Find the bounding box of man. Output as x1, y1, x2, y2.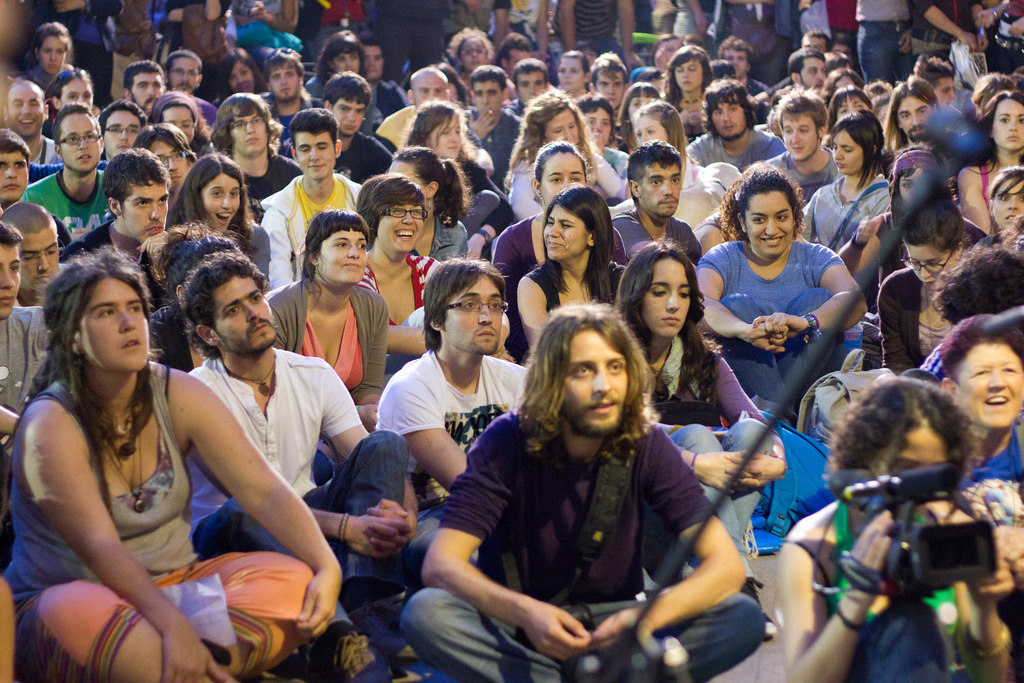
0, 126, 31, 211.
